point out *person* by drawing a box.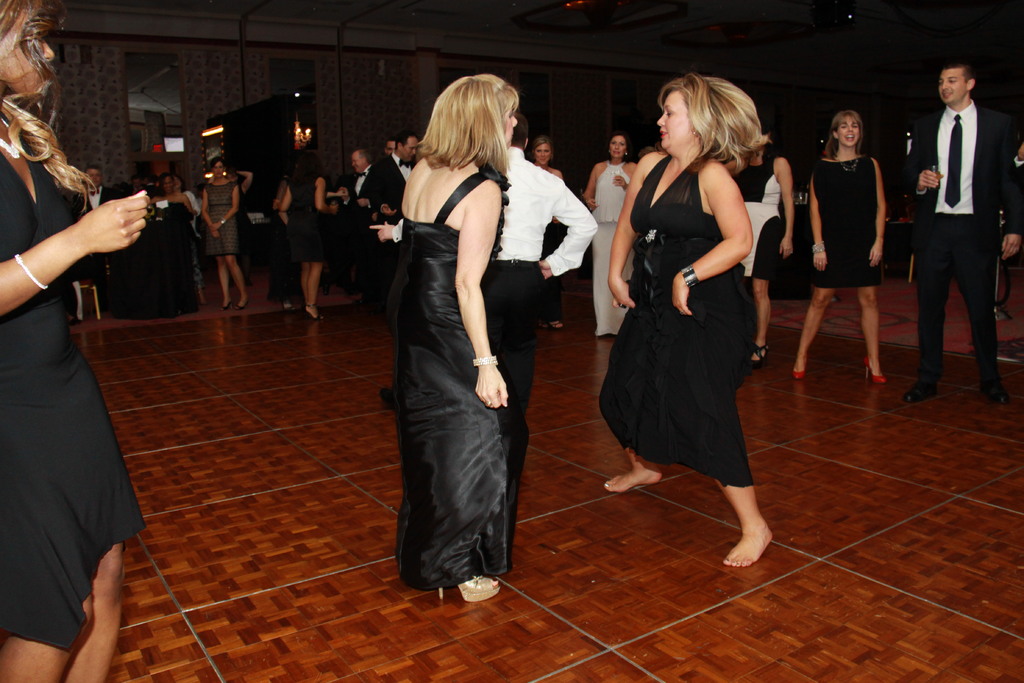
(left=598, top=68, right=771, bottom=571).
